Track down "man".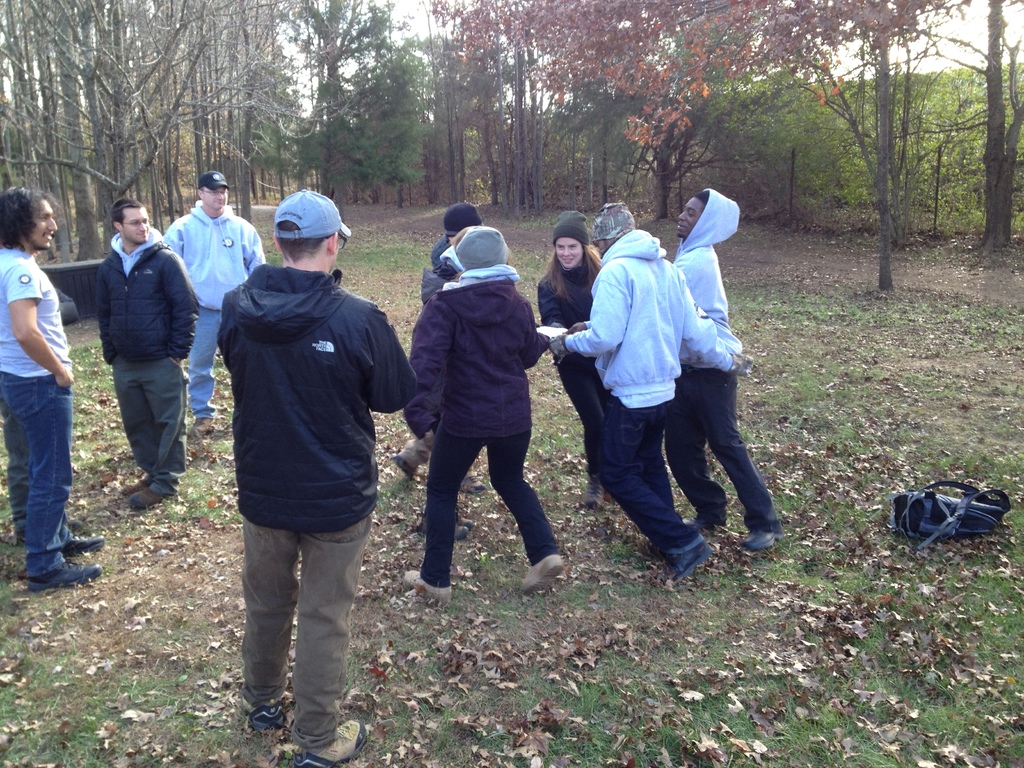
Tracked to {"left": 675, "top": 187, "right": 783, "bottom": 550}.
